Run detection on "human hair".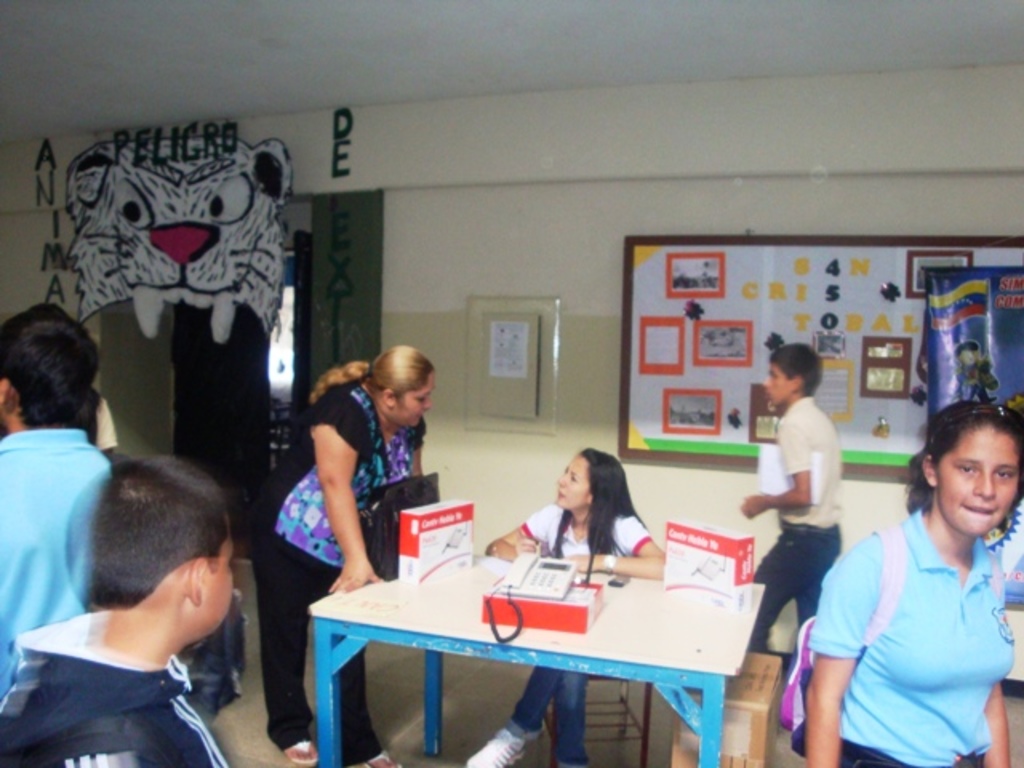
Result: <region>549, 445, 651, 587</region>.
